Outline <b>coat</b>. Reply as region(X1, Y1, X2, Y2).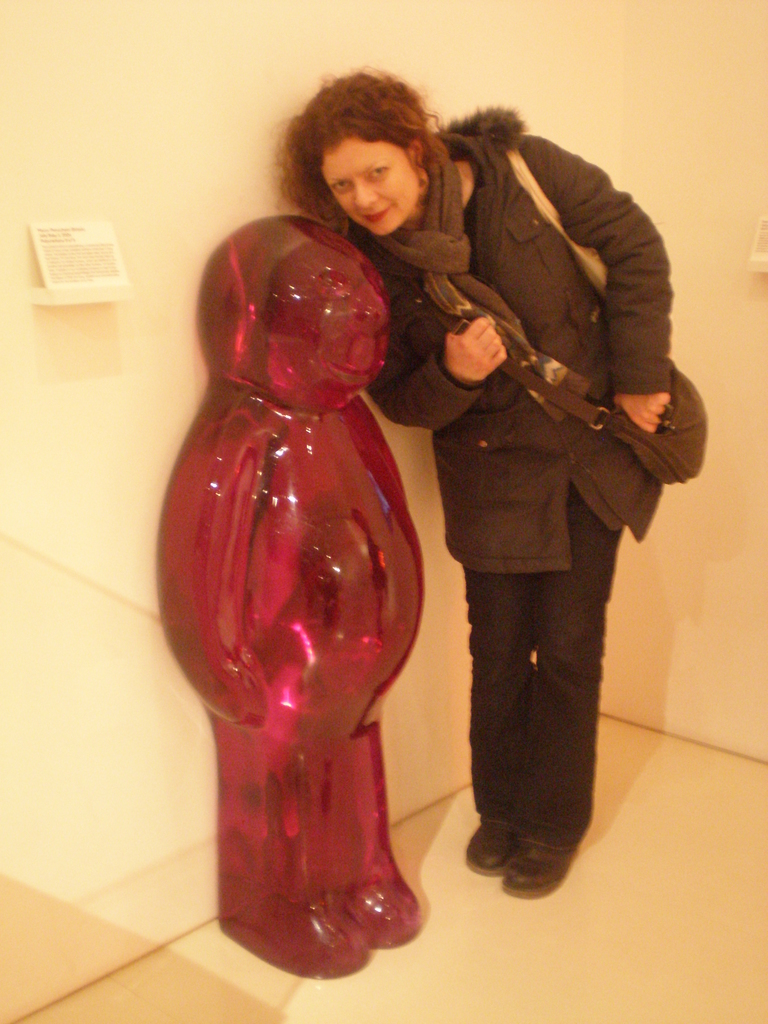
region(340, 101, 709, 579).
